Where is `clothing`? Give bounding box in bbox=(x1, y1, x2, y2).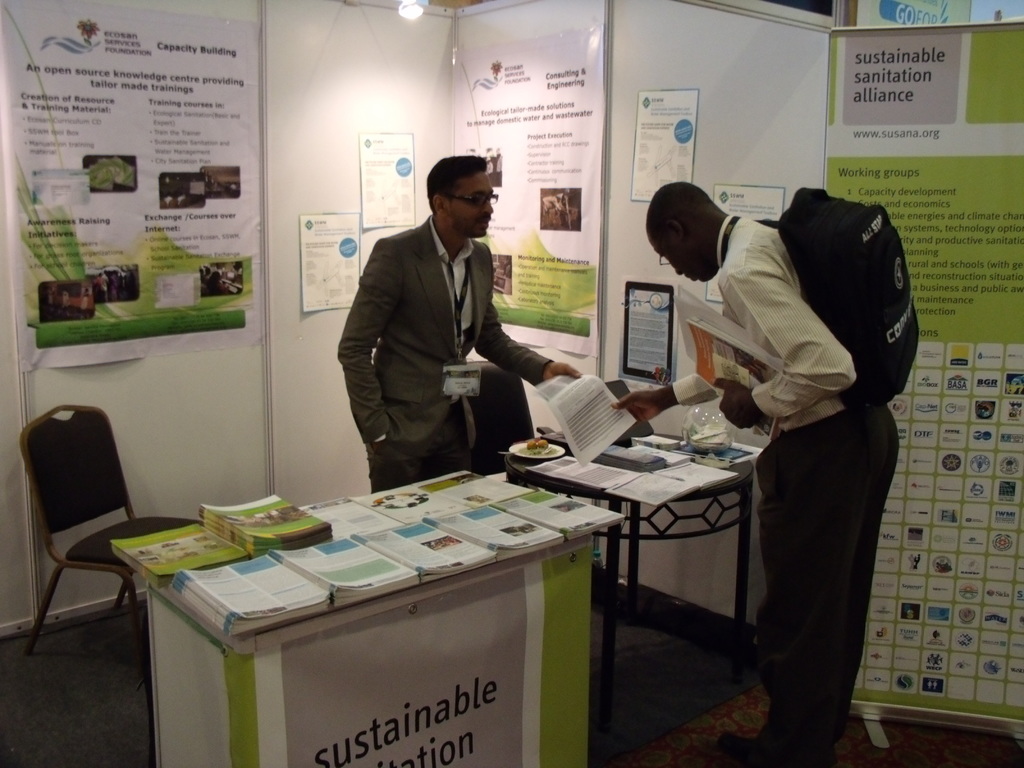
bbox=(681, 145, 922, 738).
